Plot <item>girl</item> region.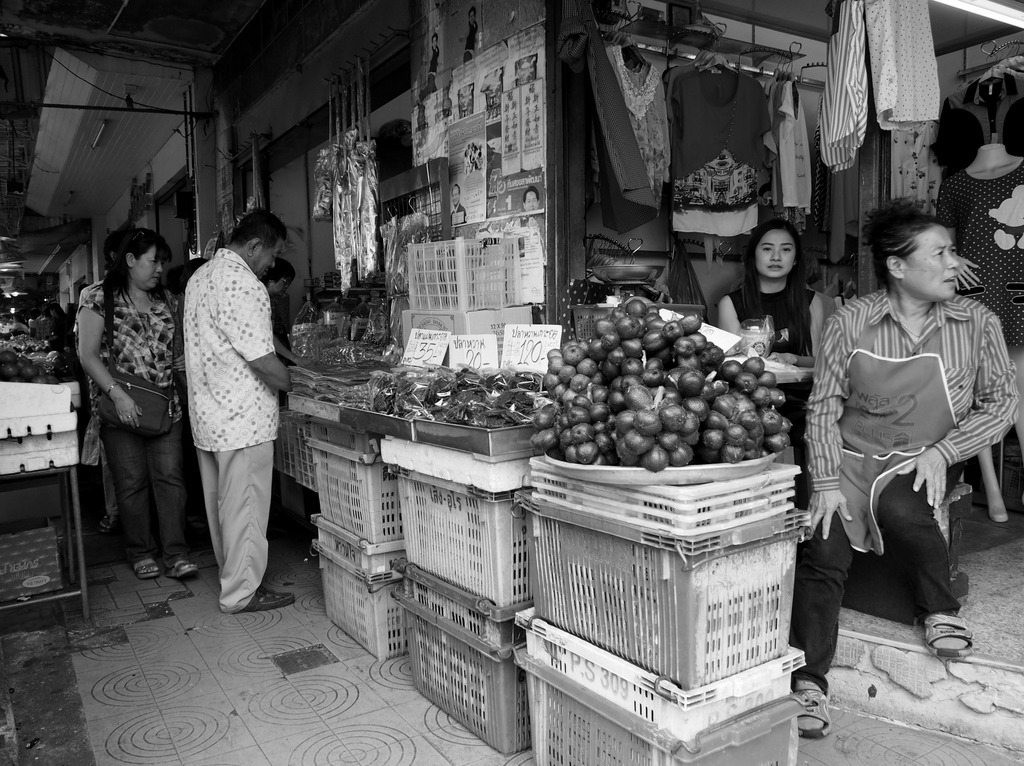
Plotted at x1=720 y1=220 x2=823 y2=495.
